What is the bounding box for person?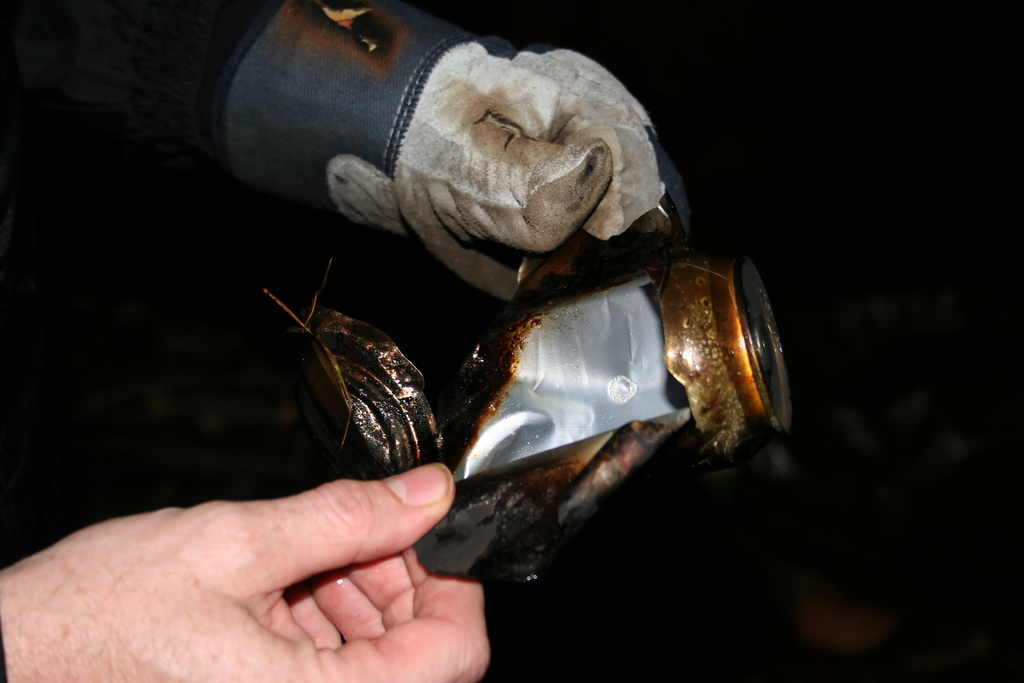
box=[0, 0, 693, 682].
